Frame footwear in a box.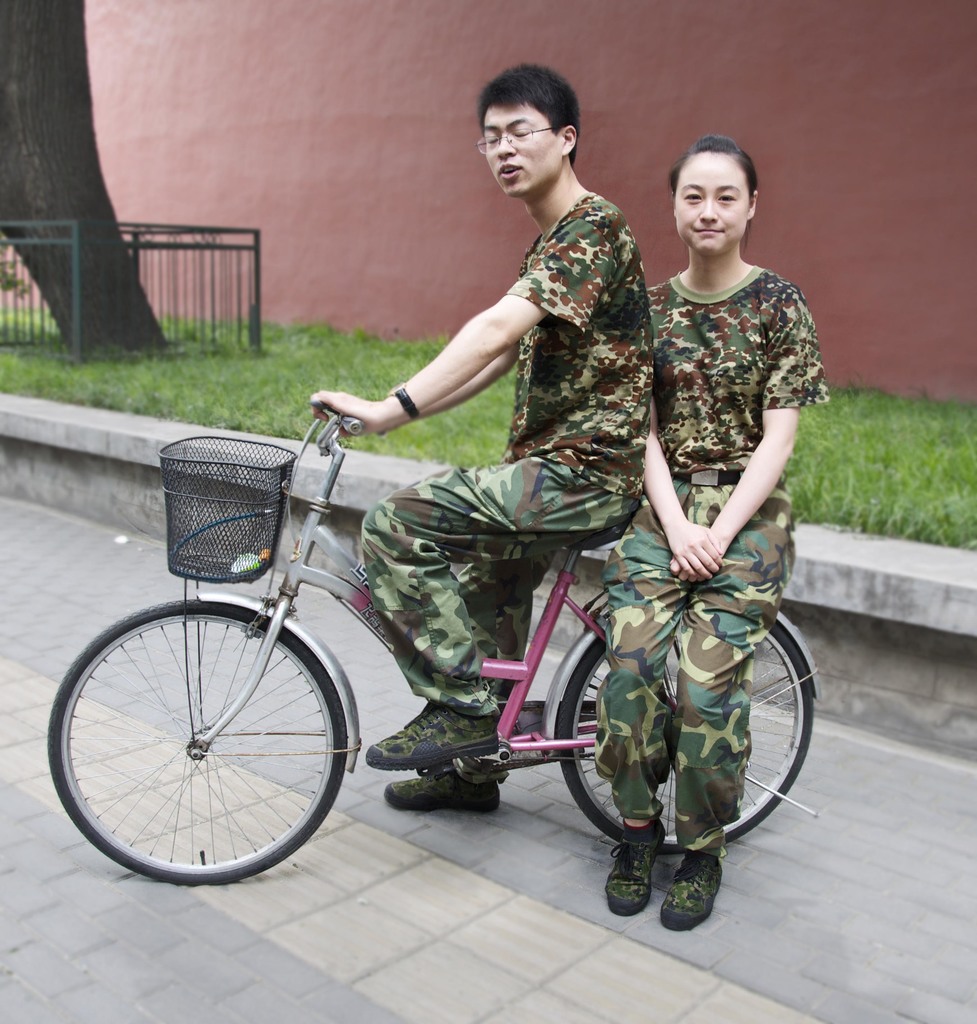
bbox=(659, 845, 725, 932).
